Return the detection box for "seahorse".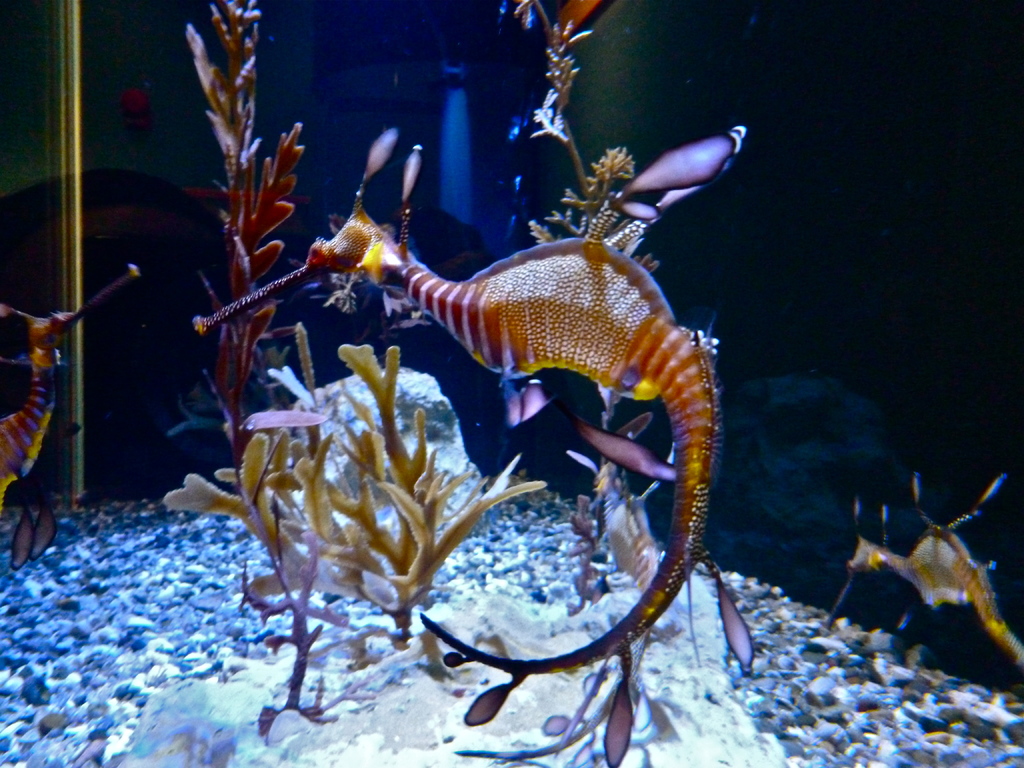
(left=186, top=124, right=756, bottom=767).
